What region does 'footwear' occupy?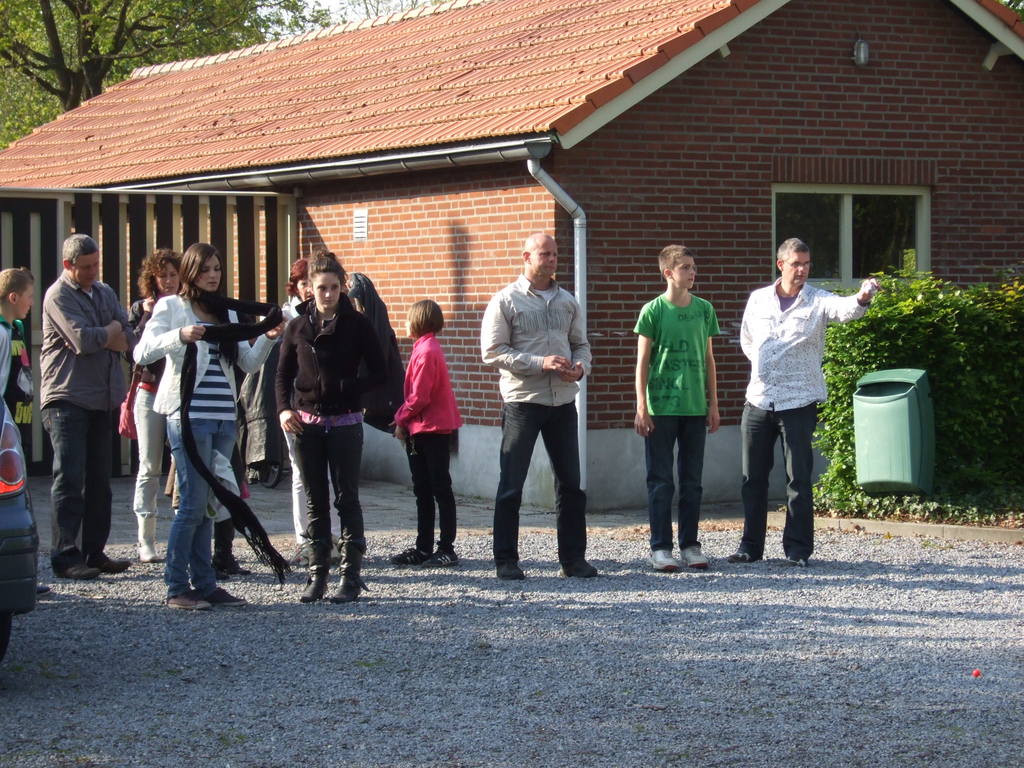
l=782, t=550, r=806, b=569.
